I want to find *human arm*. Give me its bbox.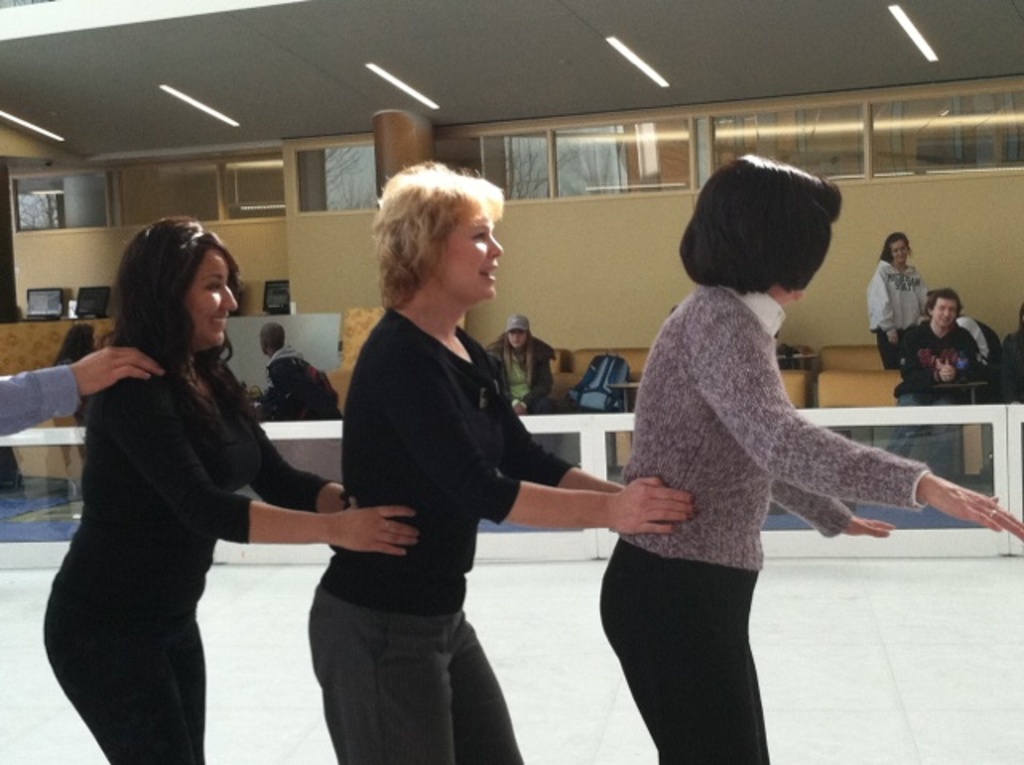
[x1=507, y1=347, x2=563, y2=413].
